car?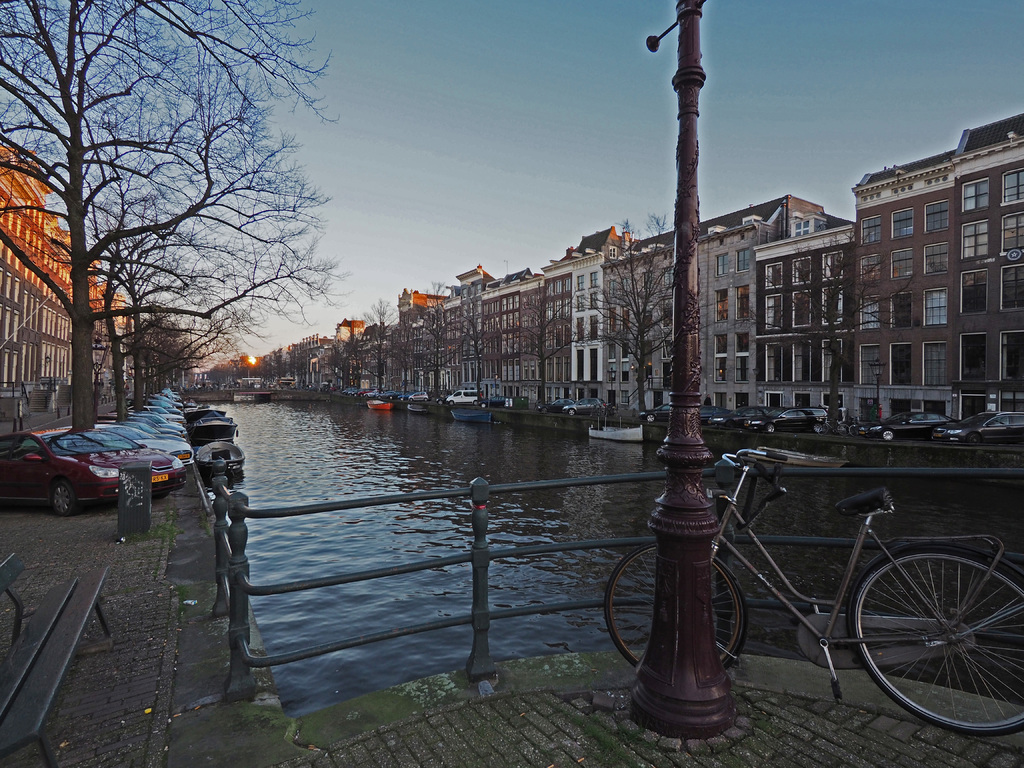
546, 401, 602, 415
